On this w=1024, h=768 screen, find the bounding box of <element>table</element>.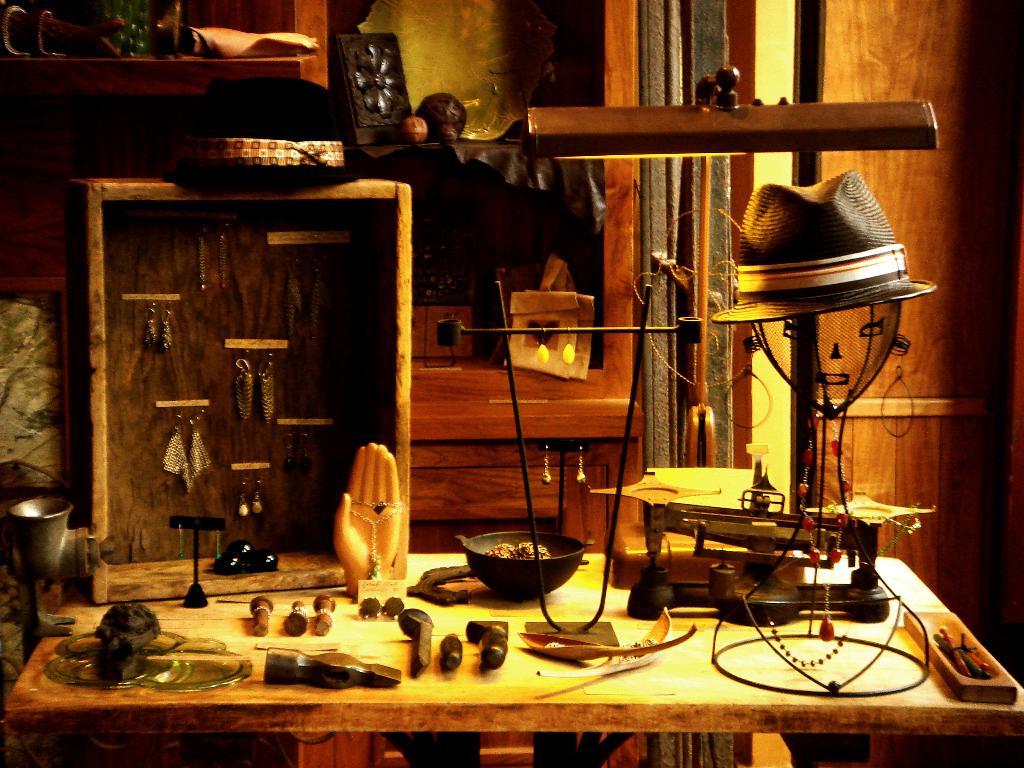
Bounding box: 3,552,1023,767.
